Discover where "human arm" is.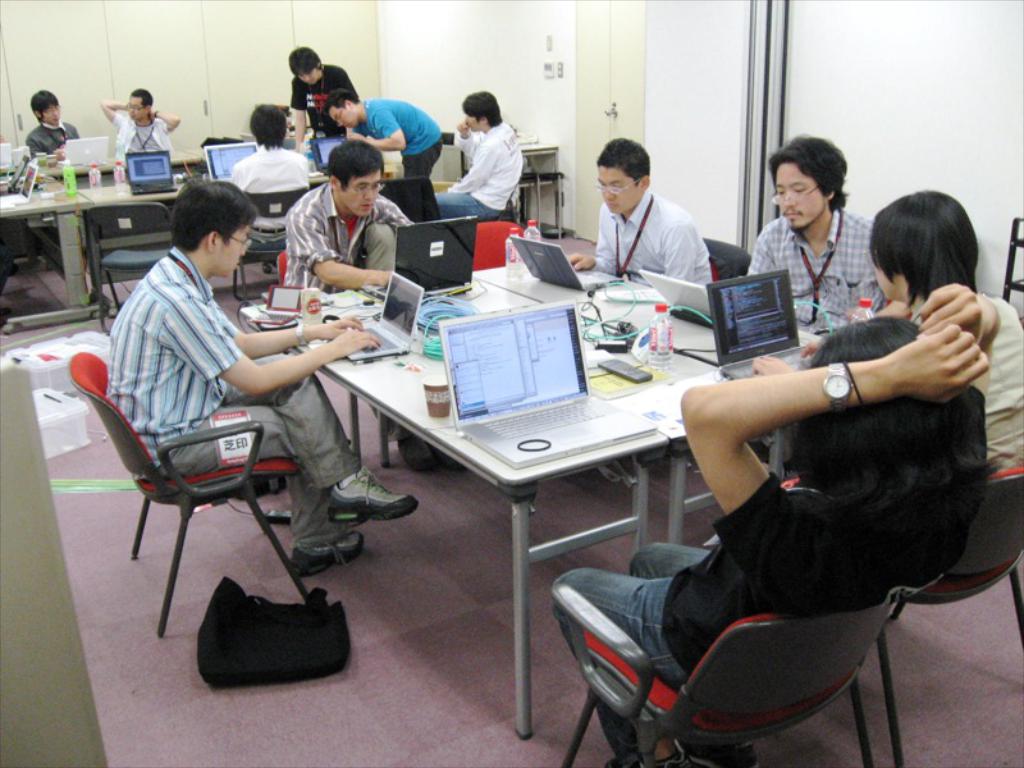
Discovered at [left=302, top=193, right=406, bottom=291].
